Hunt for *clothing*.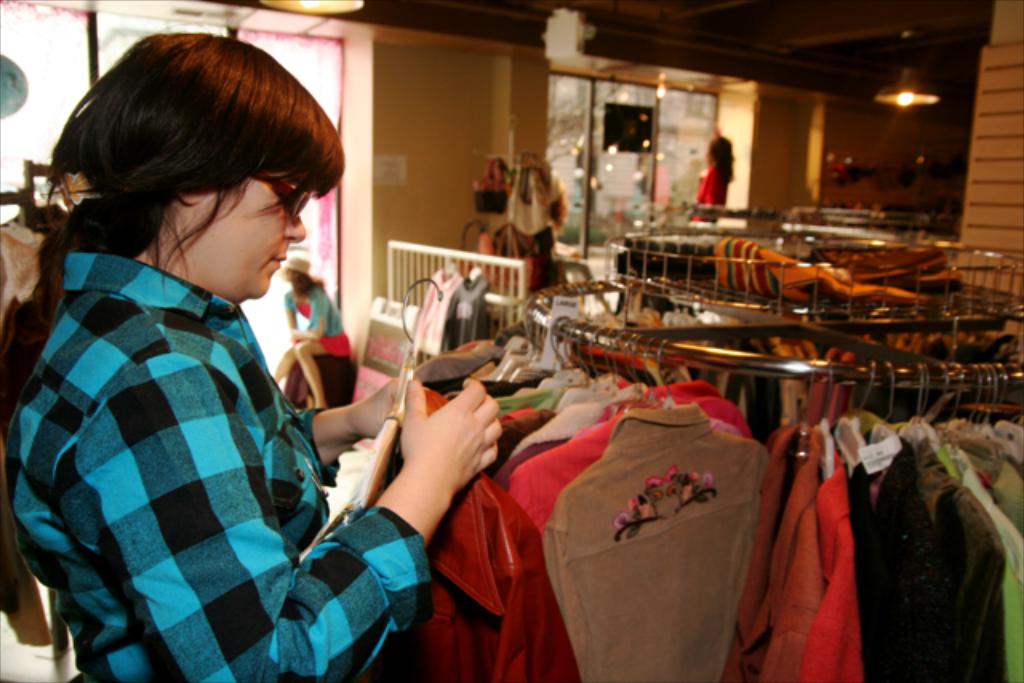
Hunted down at (912, 411, 1011, 681).
